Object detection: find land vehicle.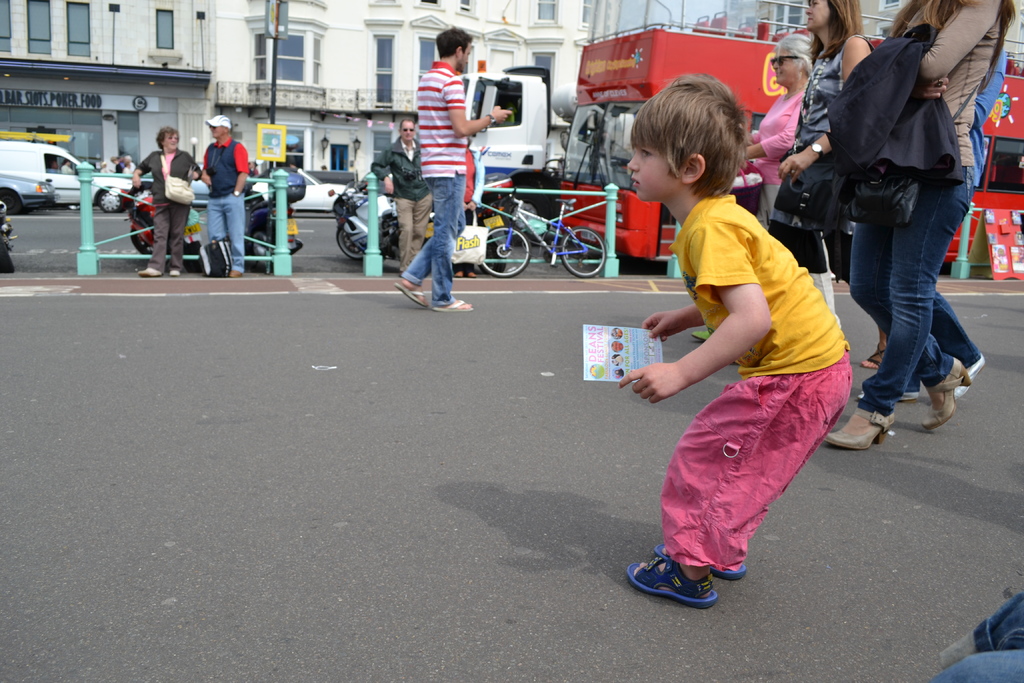
(x1=331, y1=181, x2=433, y2=273).
